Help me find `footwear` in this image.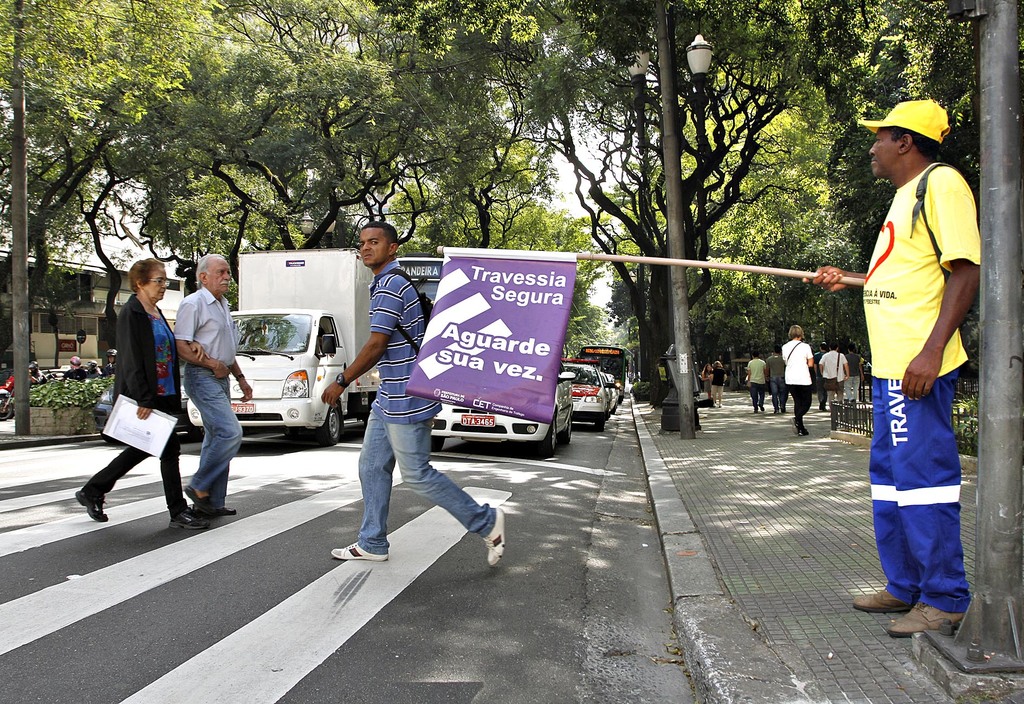
Found it: 180, 486, 216, 516.
